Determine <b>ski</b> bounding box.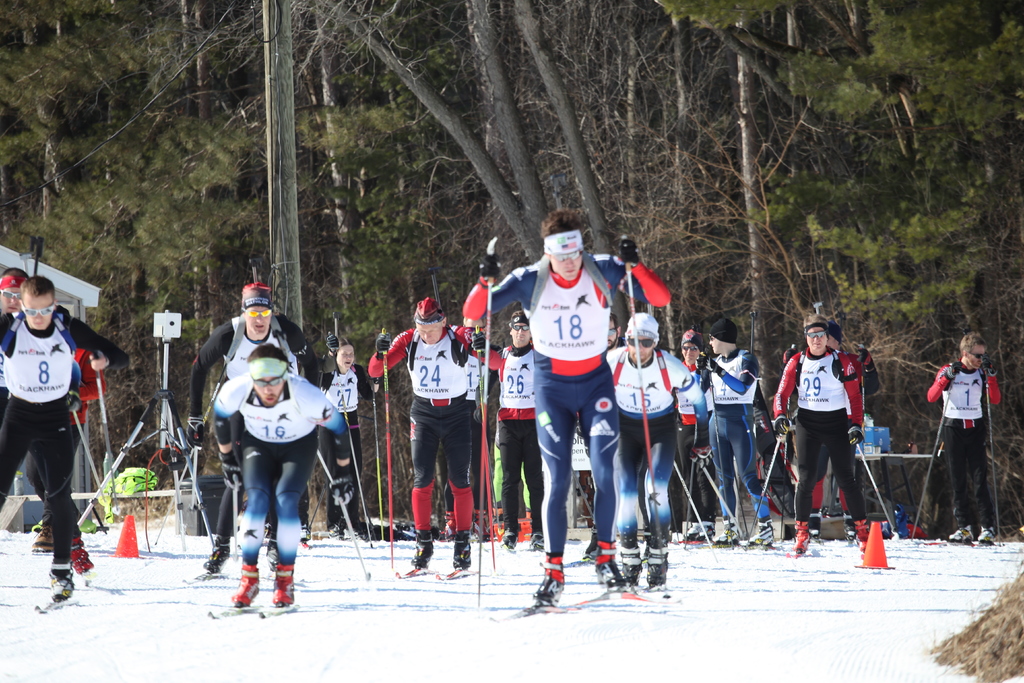
Determined: (732,532,774,548).
